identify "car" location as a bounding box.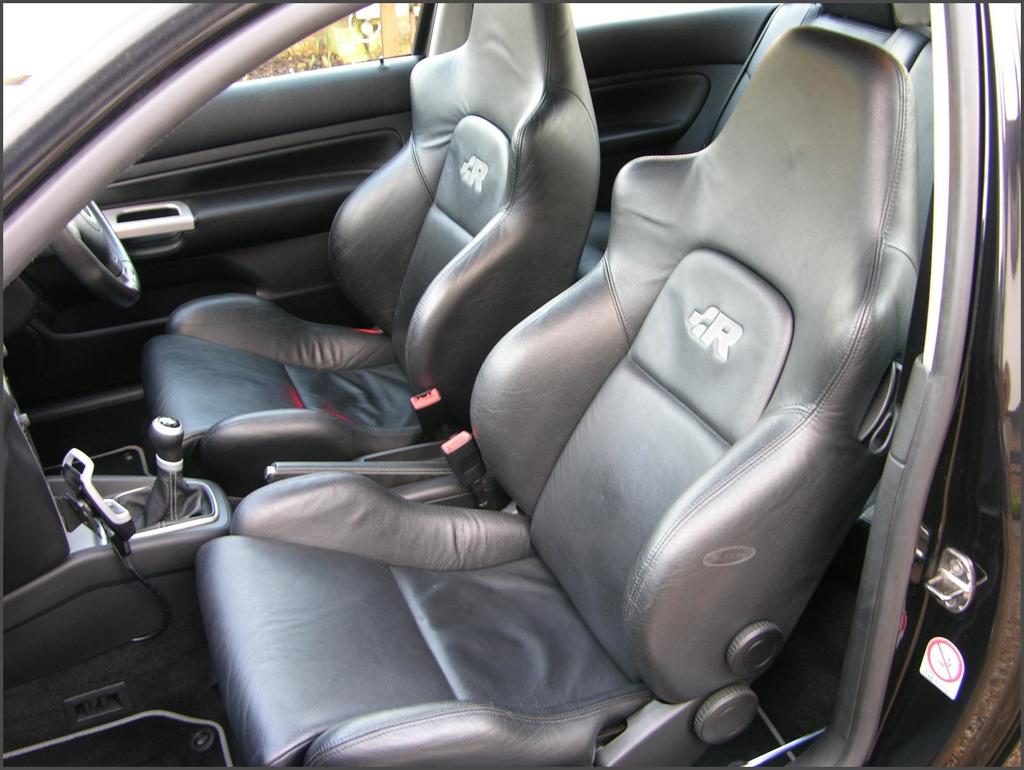
(left=0, top=0, right=1023, bottom=769).
